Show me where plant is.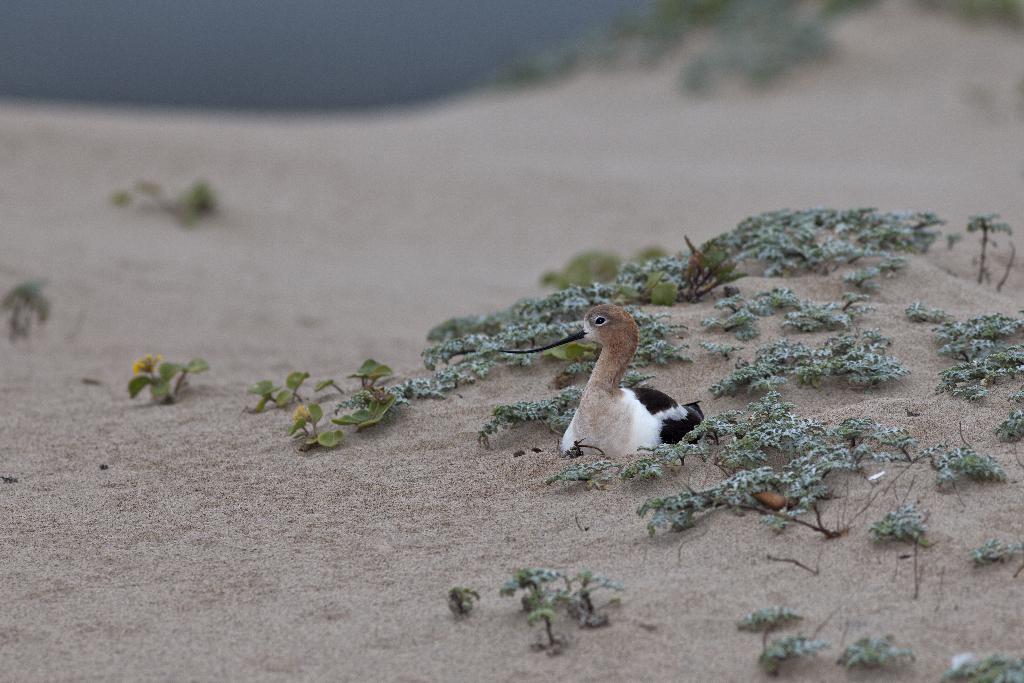
plant is at [x1=500, y1=568, x2=563, y2=611].
